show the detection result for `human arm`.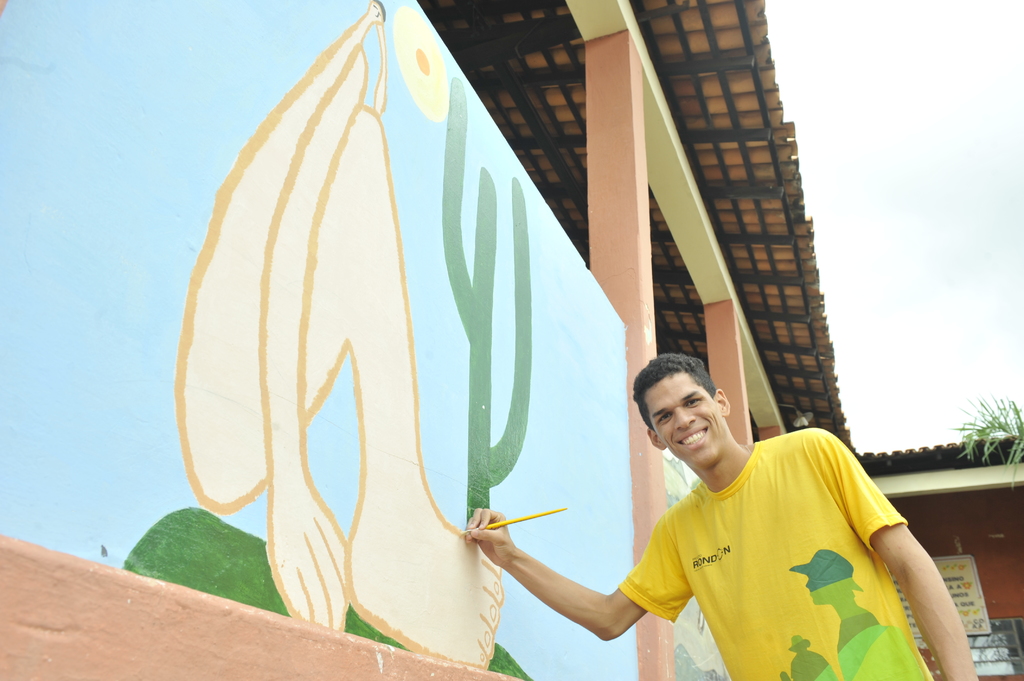
left=492, top=519, right=655, bottom=659.
